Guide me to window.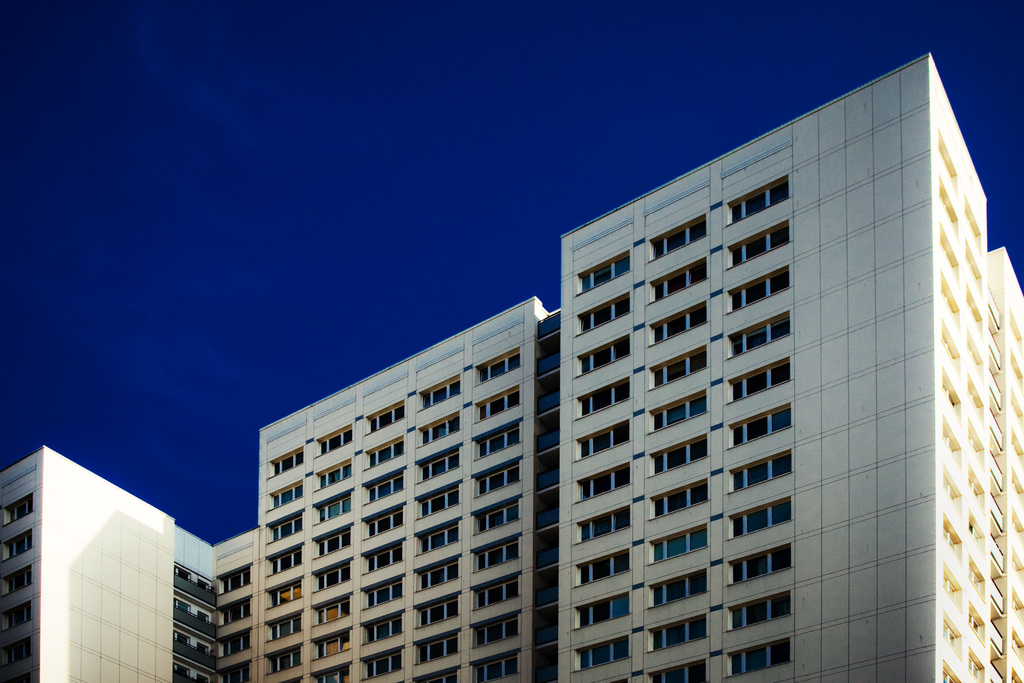
Guidance: 974/476/986/500.
